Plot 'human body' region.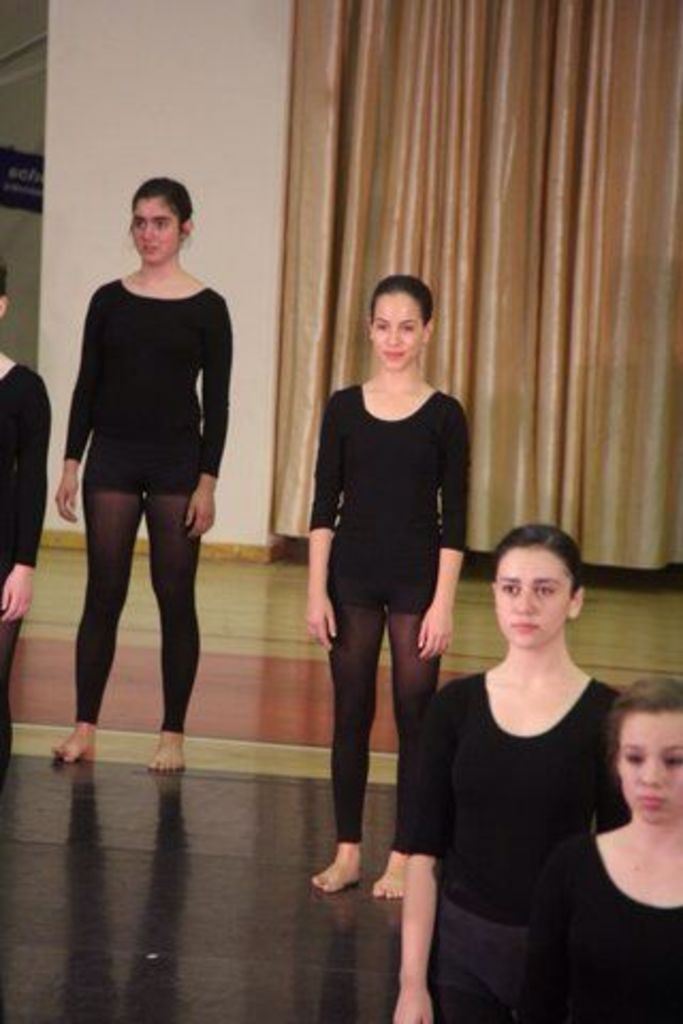
Plotted at 312,271,478,894.
